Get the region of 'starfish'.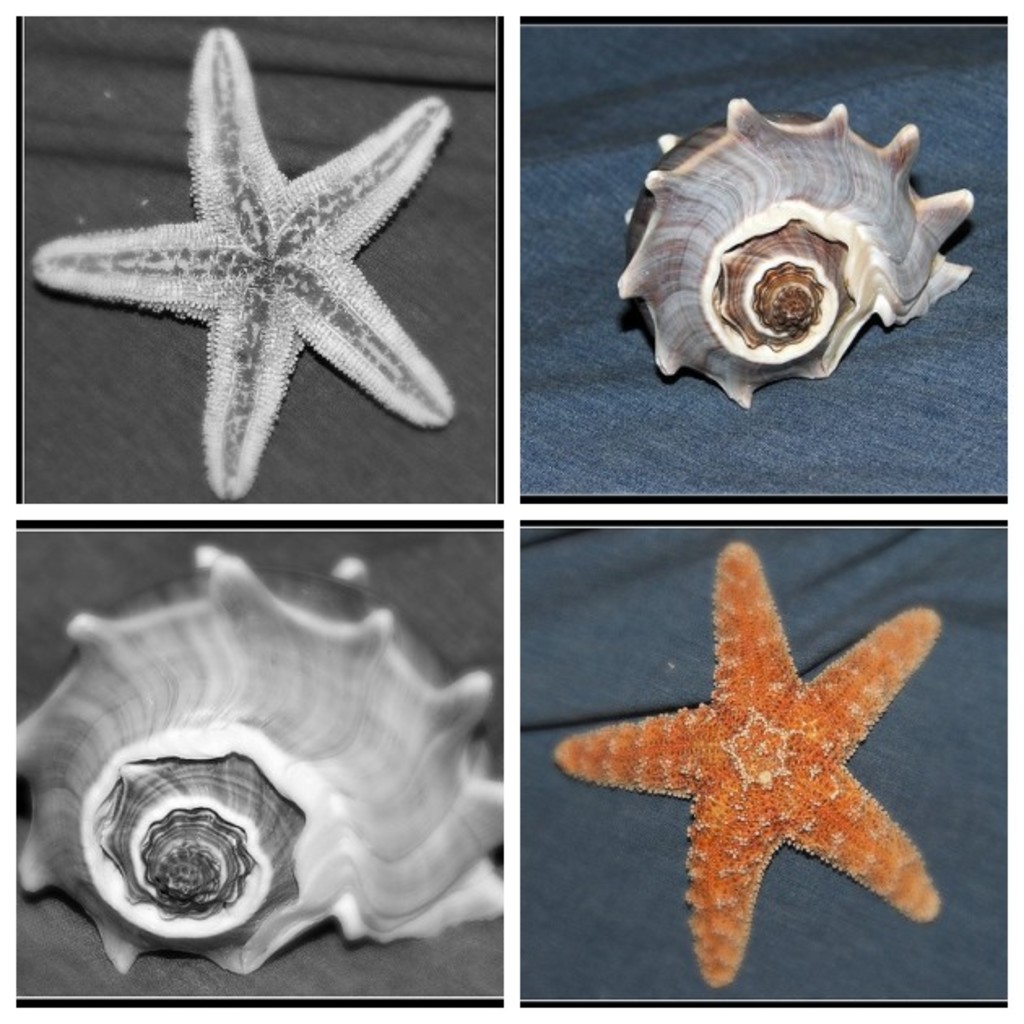
{"x1": 33, "y1": 26, "x2": 458, "y2": 494}.
